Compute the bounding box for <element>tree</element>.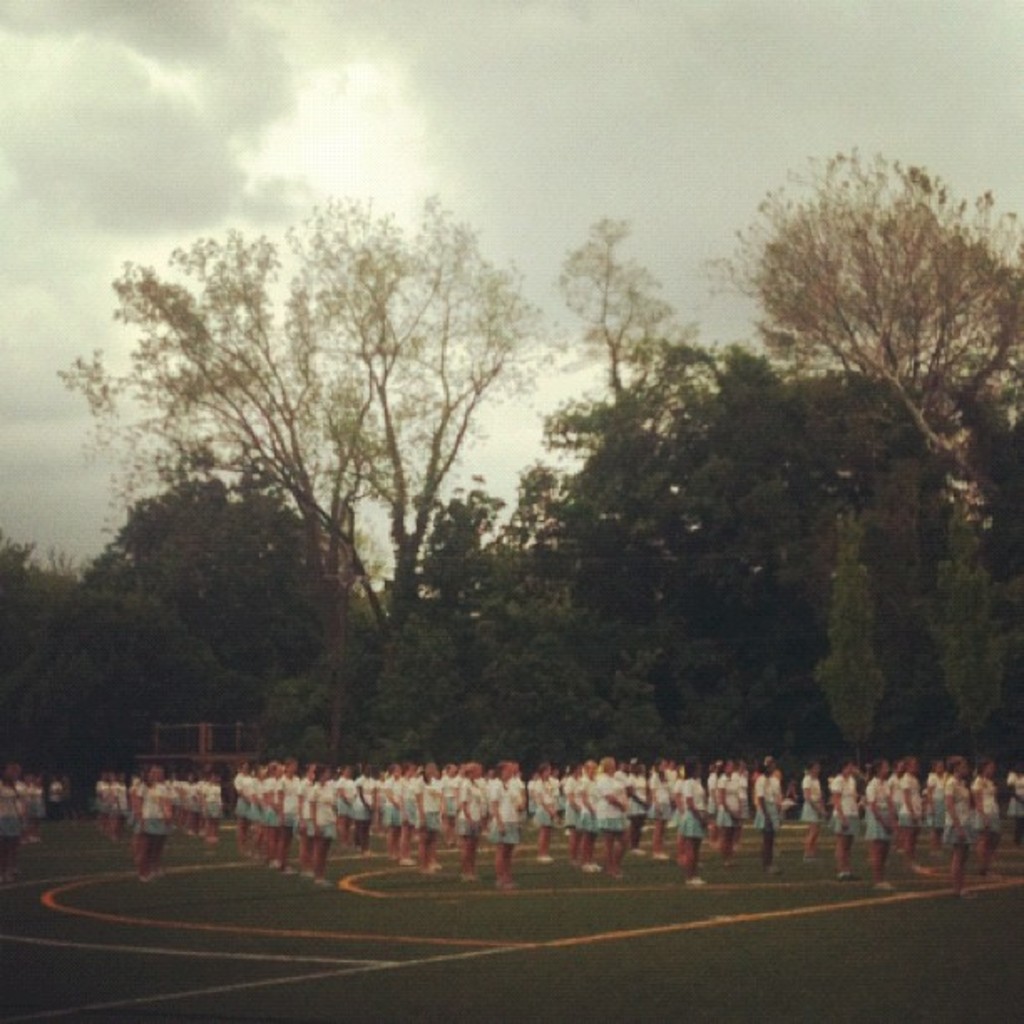
left=33, top=187, right=545, bottom=781.
